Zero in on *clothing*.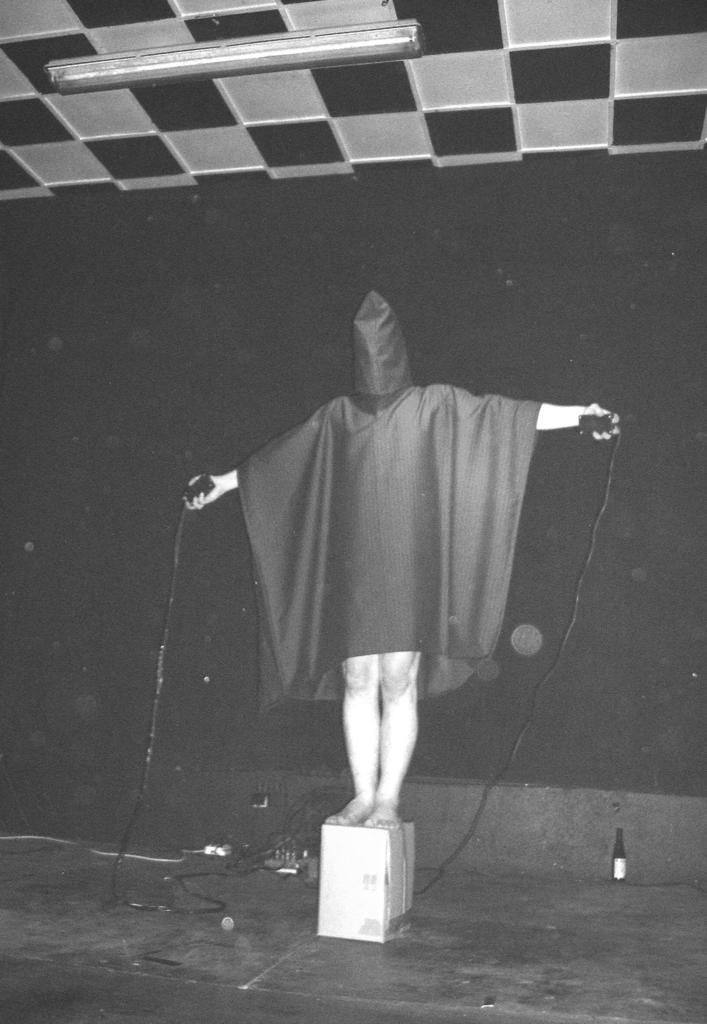
Zeroed in: box=[232, 386, 559, 729].
